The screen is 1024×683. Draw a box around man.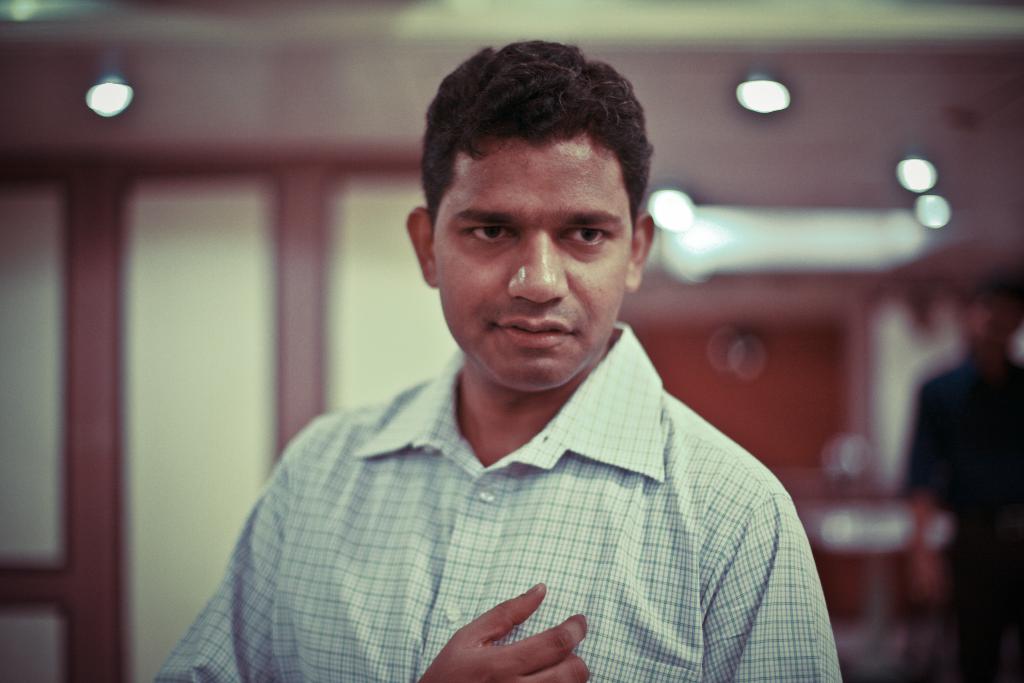
x1=152 y1=40 x2=847 y2=682.
